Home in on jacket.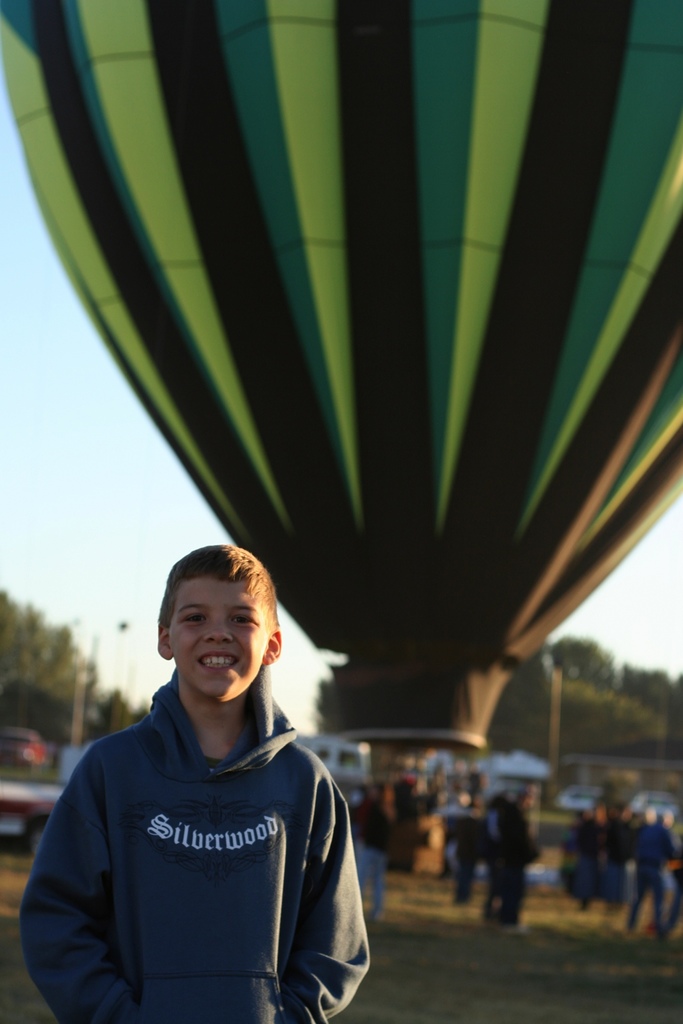
Homed in at [left=29, top=608, right=376, bottom=1023].
